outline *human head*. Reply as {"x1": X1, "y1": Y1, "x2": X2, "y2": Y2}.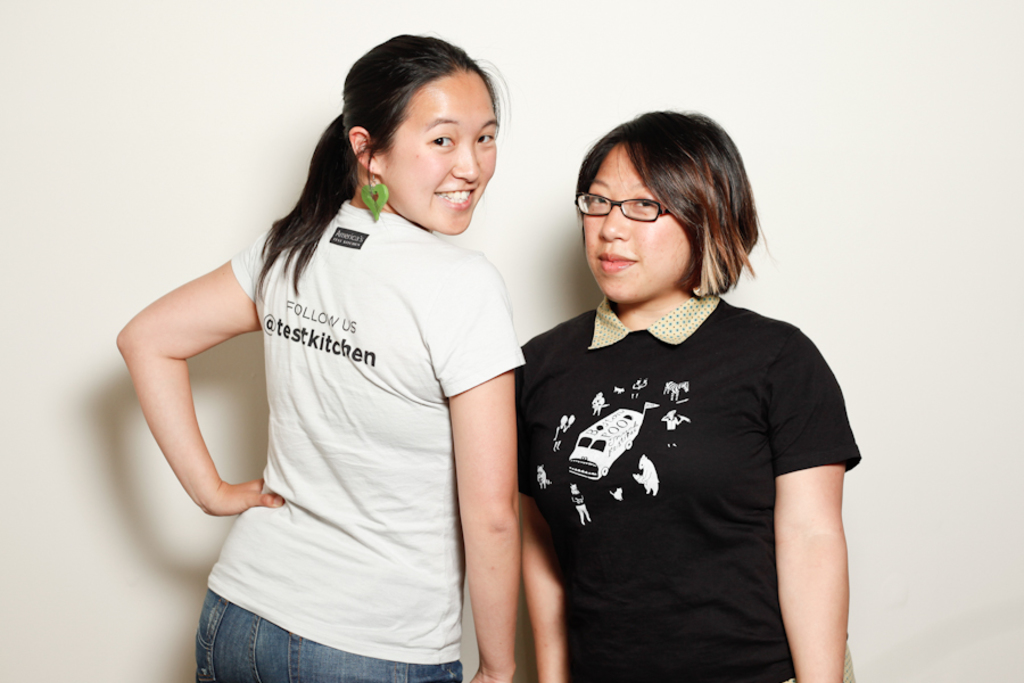
{"x1": 584, "y1": 117, "x2": 759, "y2": 310}.
